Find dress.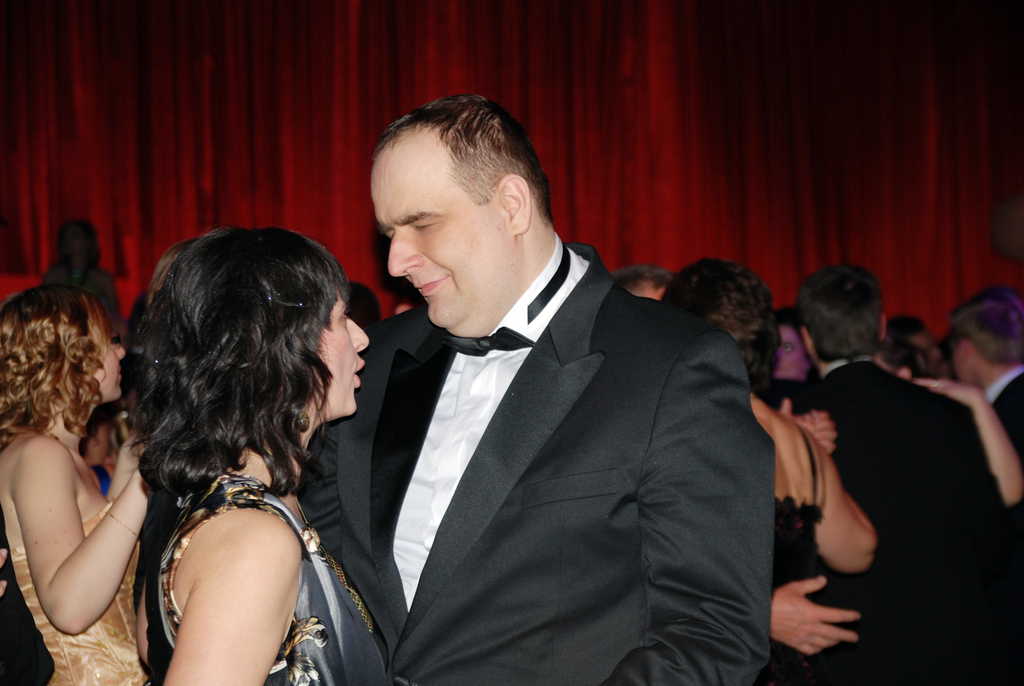
bbox(984, 362, 1023, 459).
